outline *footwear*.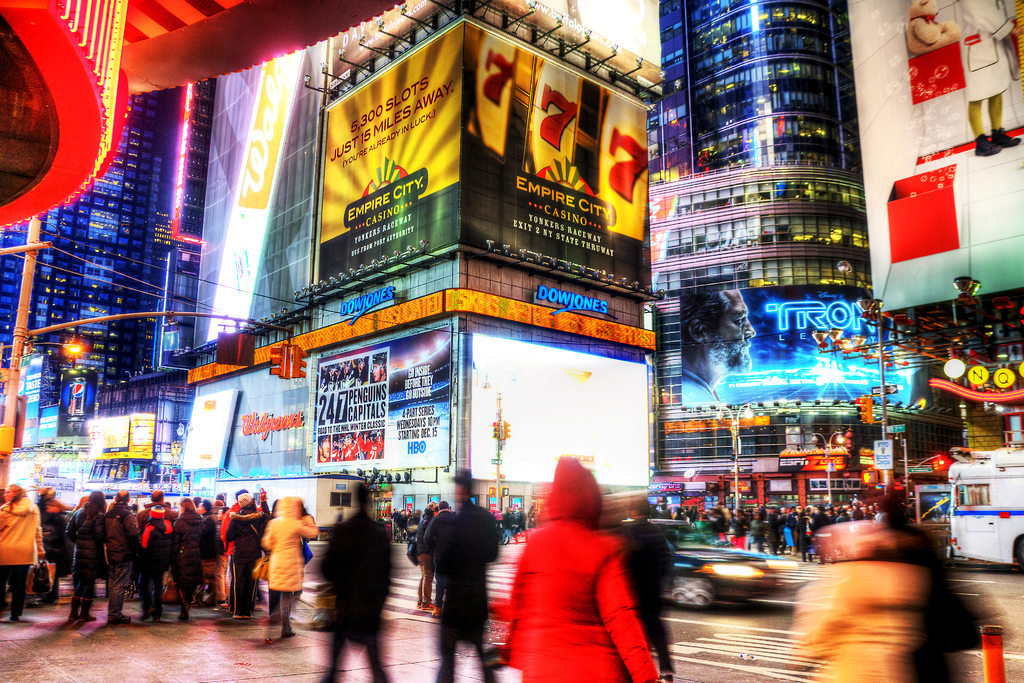
Outline: select_region(82, 602, 96, 623).
